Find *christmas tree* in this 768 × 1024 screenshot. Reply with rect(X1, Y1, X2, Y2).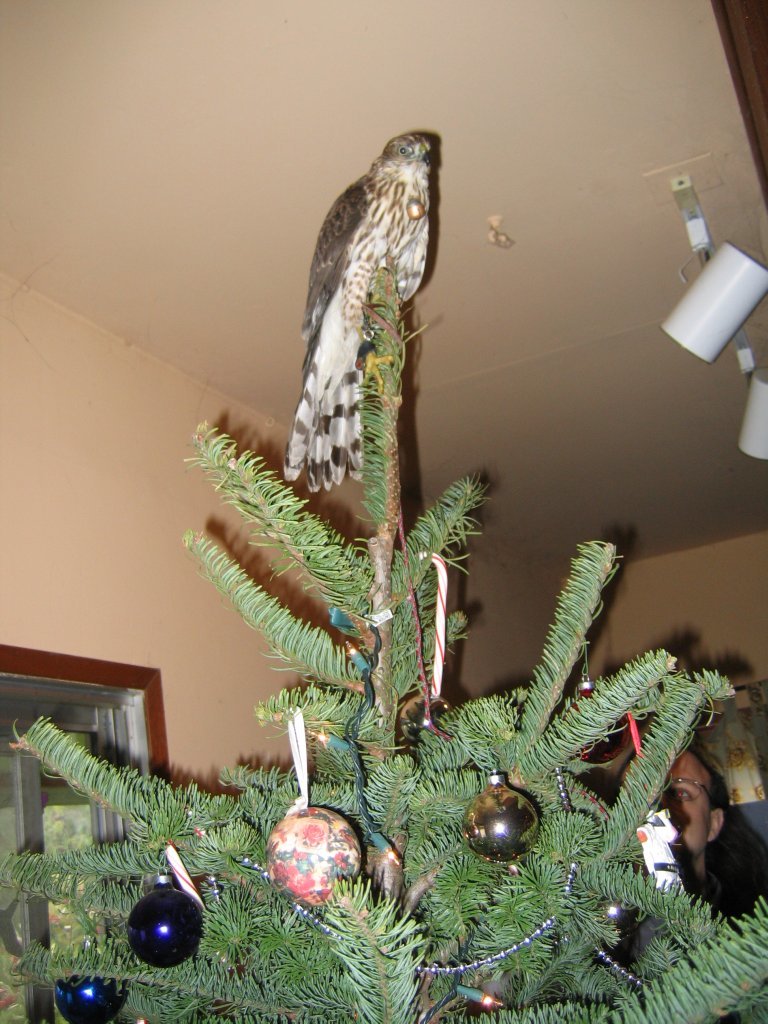
rect(0, 260, 767, 1023).
